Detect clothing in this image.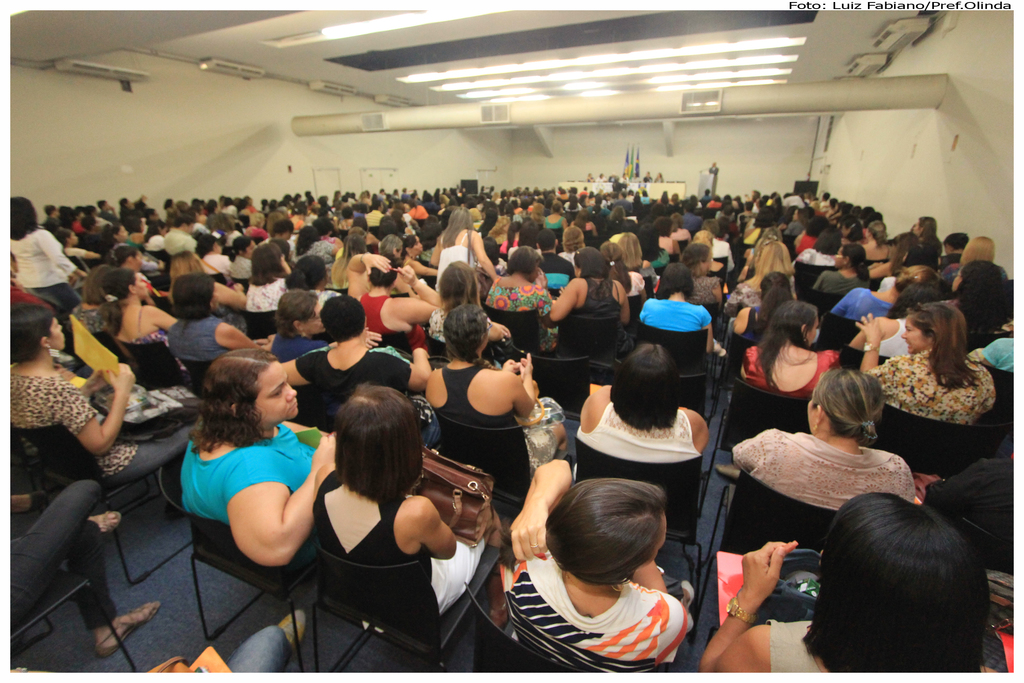
Detection: region(482, 265, 564, 363).
